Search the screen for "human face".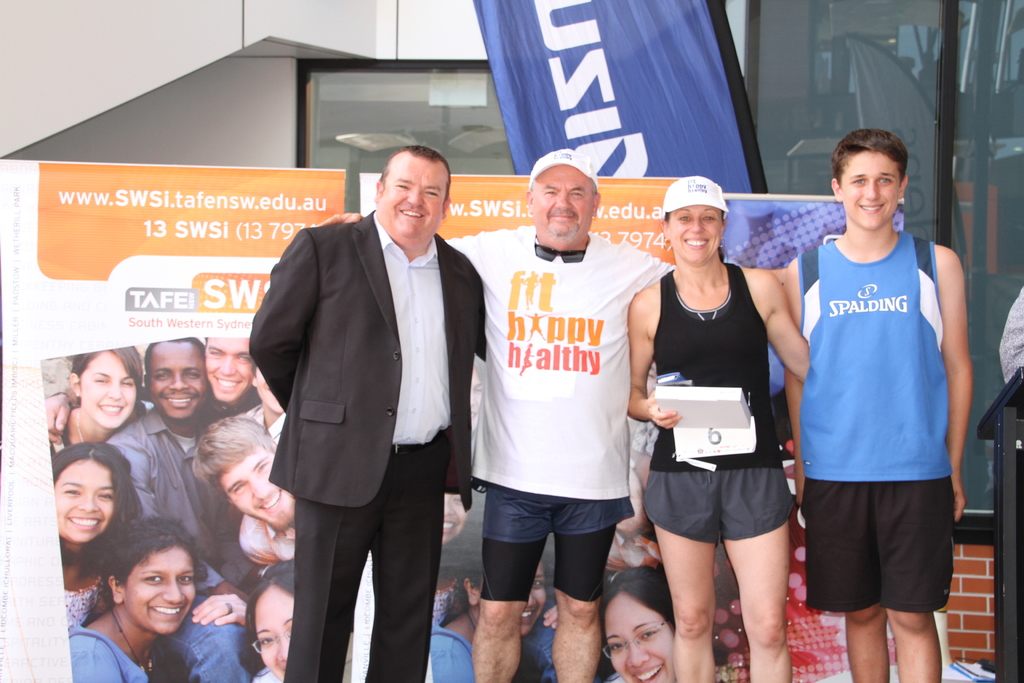
Found at 522,567,544,632.
